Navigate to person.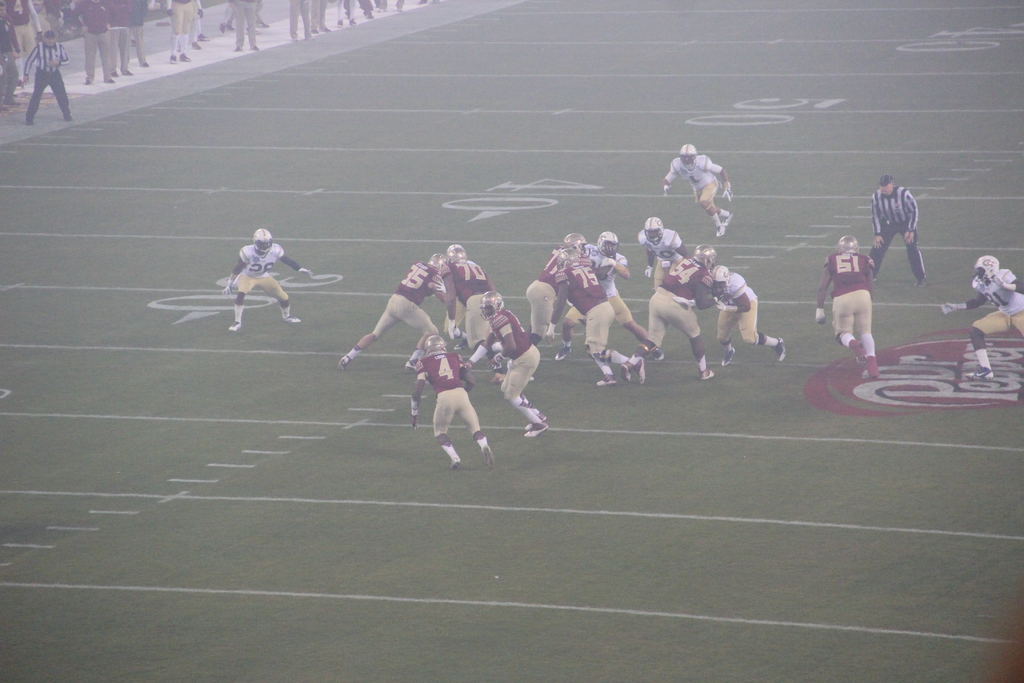
Navigation target: (left=461, top=288, right=545, bottom=437).
